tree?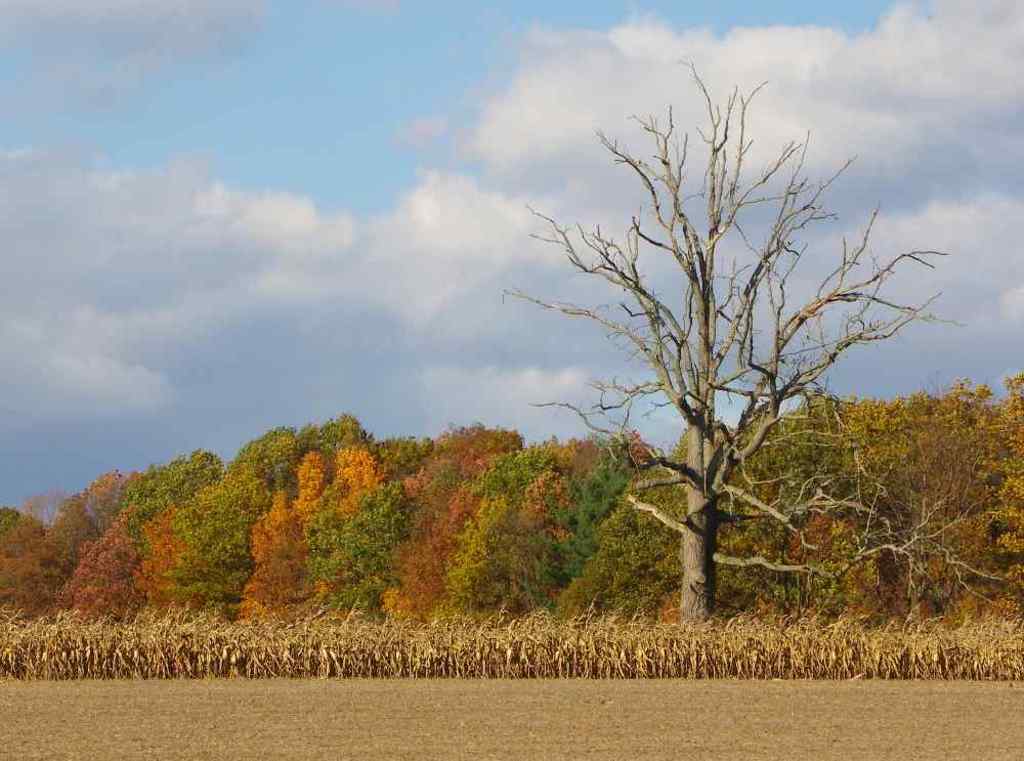
{"left": 298, "top": 445, "right": 396, "bottom": 609}
